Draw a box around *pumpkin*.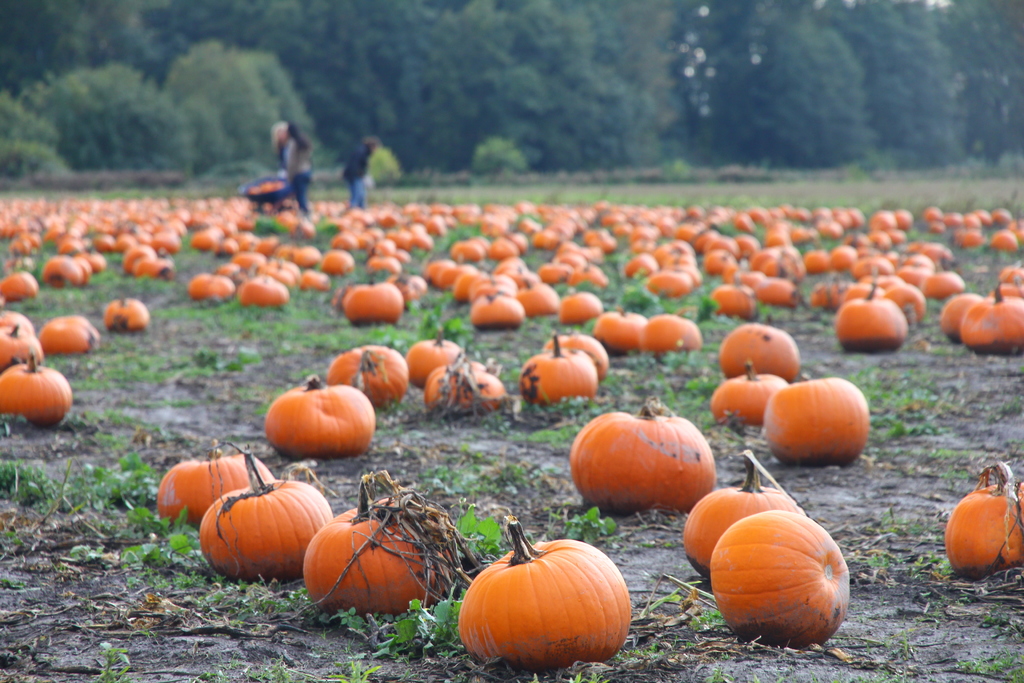
640,310,700,350.
